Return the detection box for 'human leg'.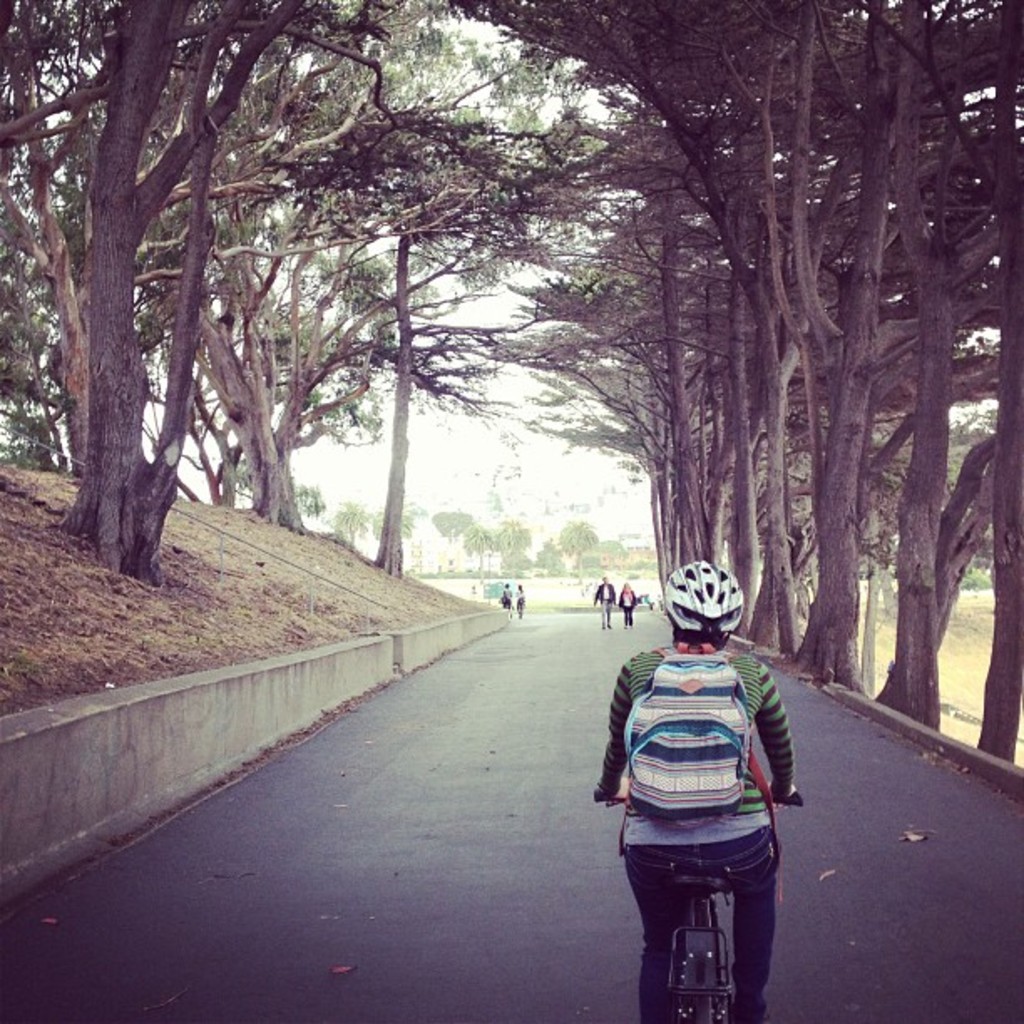
<box>706,820,780,1022</box>.
